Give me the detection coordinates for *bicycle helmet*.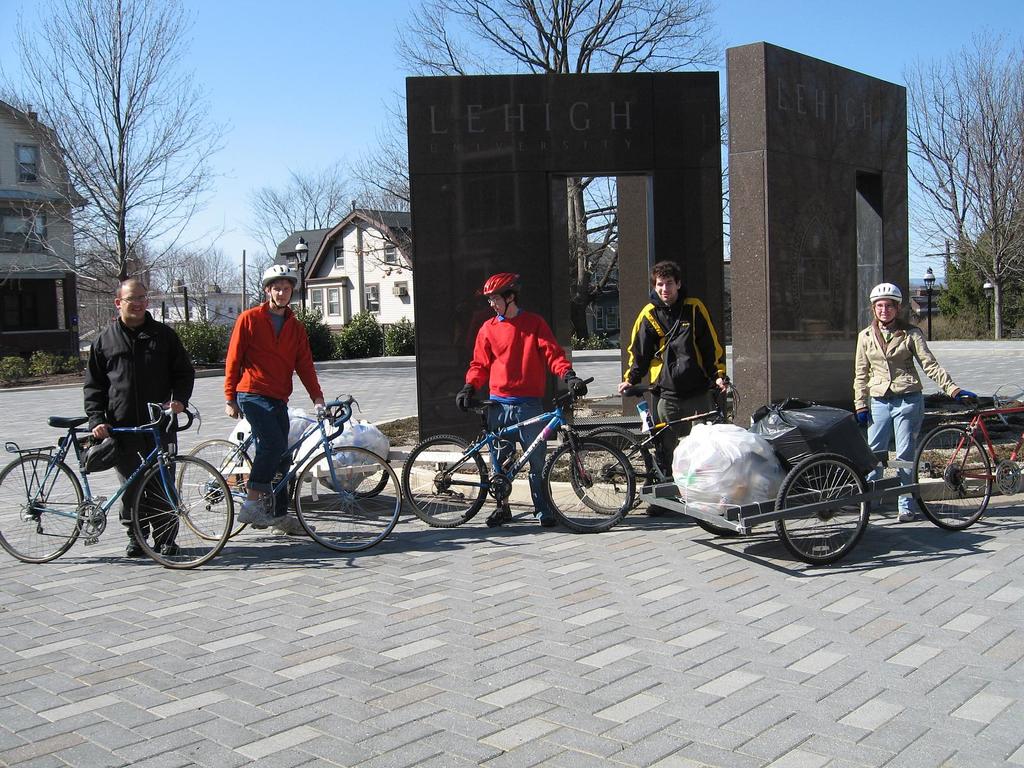
bbox=[263, 264, 297, 285].
